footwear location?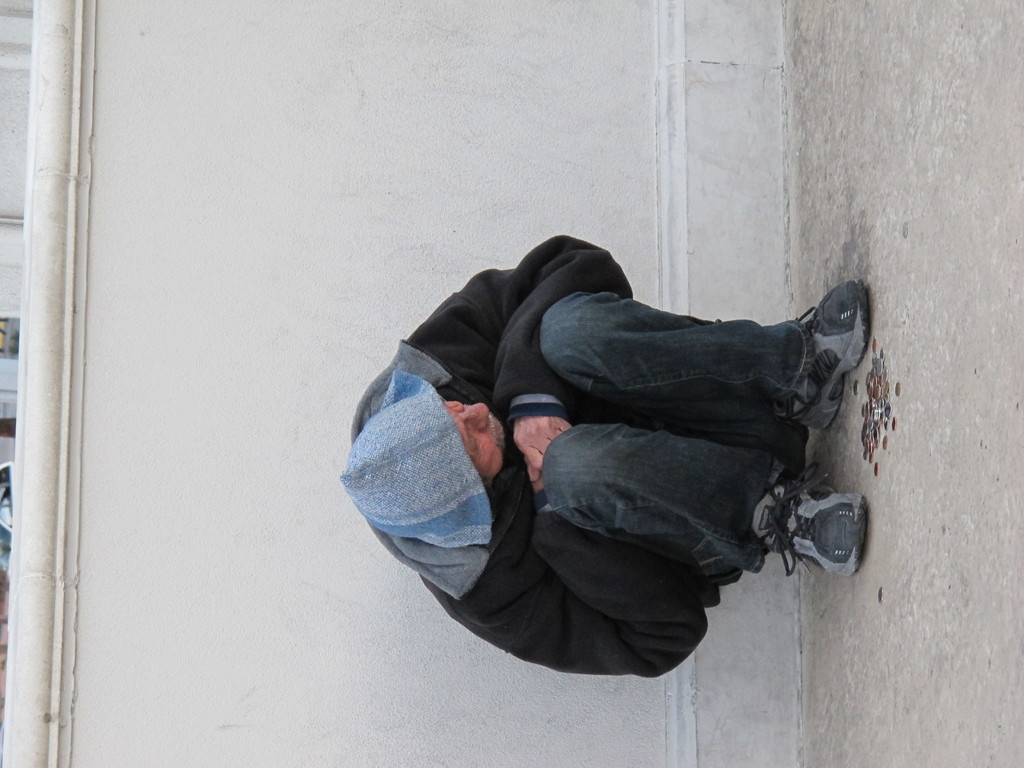
764,285,885,476
